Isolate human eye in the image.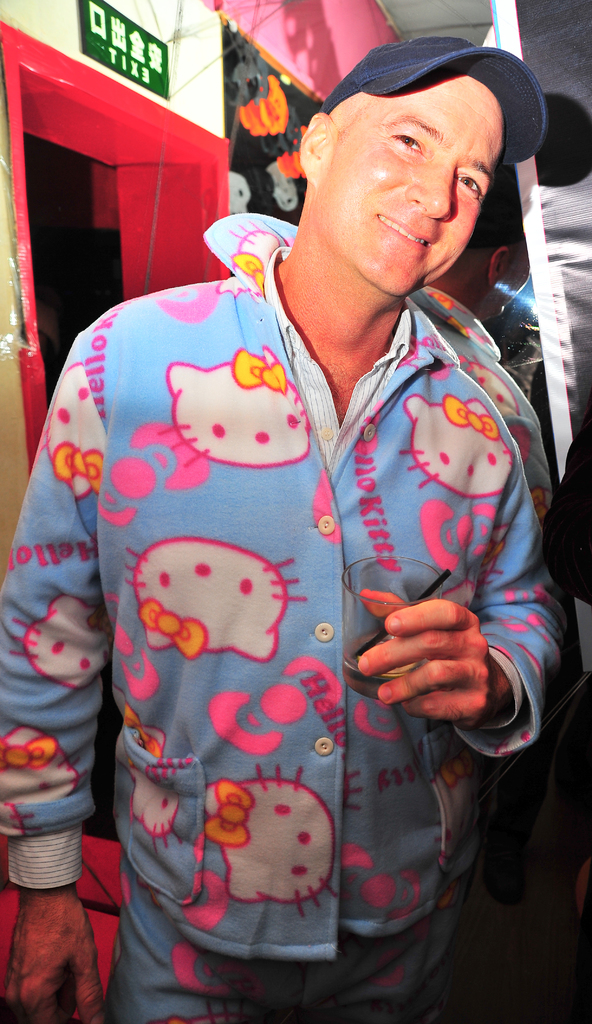
Isolated region: region(458, 172, 482, 204).
